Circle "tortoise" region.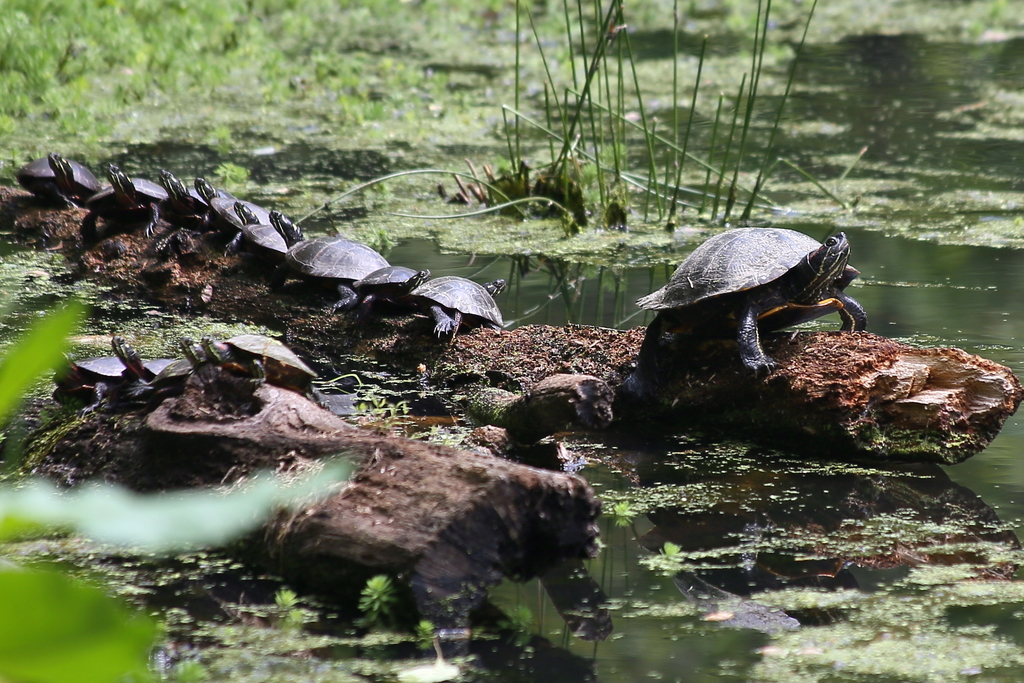
Region: {"x1": 67, "y1": 334, "x2": 189, "y2": 398}.
